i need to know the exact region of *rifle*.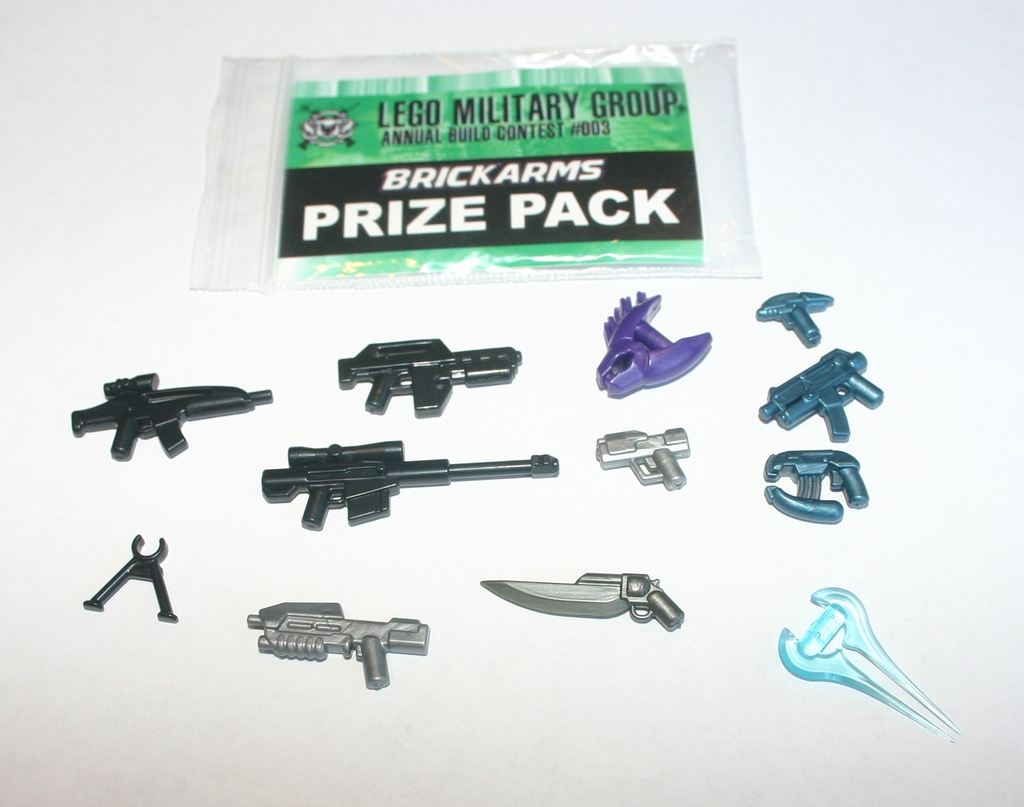
Region: 243,595,435,696.
